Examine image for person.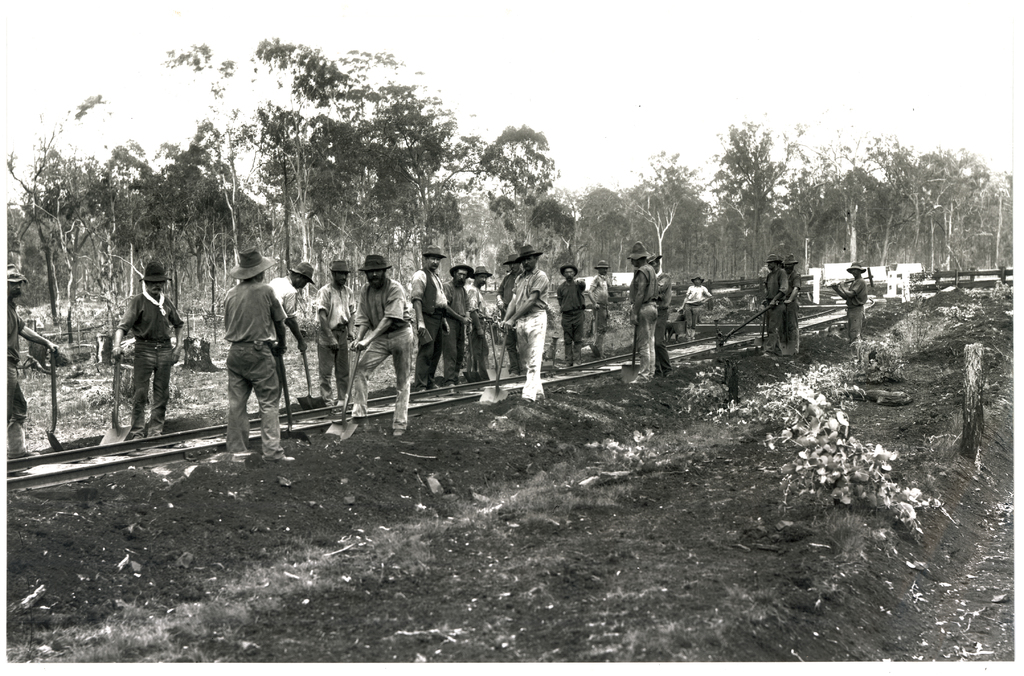
Examination result: bbox=(677, 275, 713, 342).
